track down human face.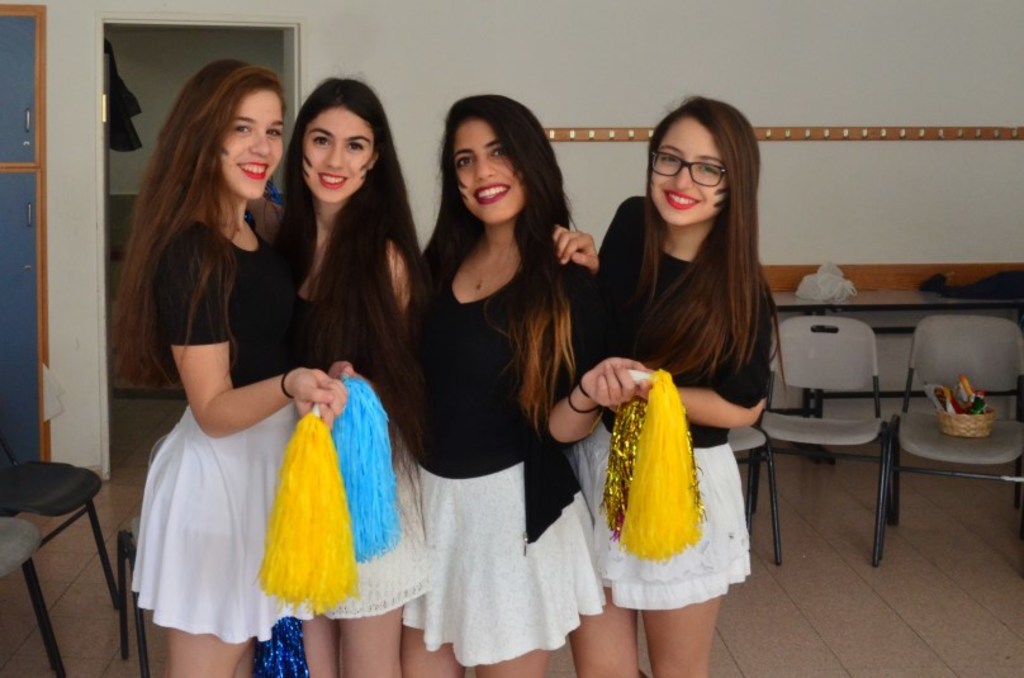
Tracked to <bbox>645, 117, 726, 228</bbox>.
